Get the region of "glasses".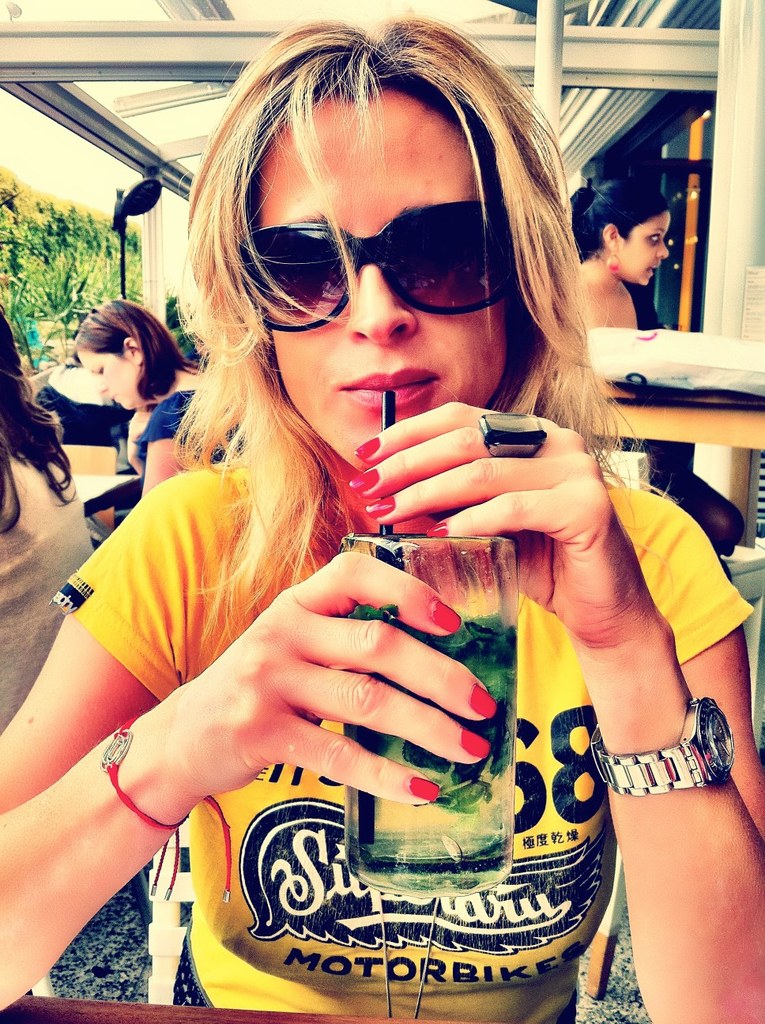
(233, 191, 516, 337).
